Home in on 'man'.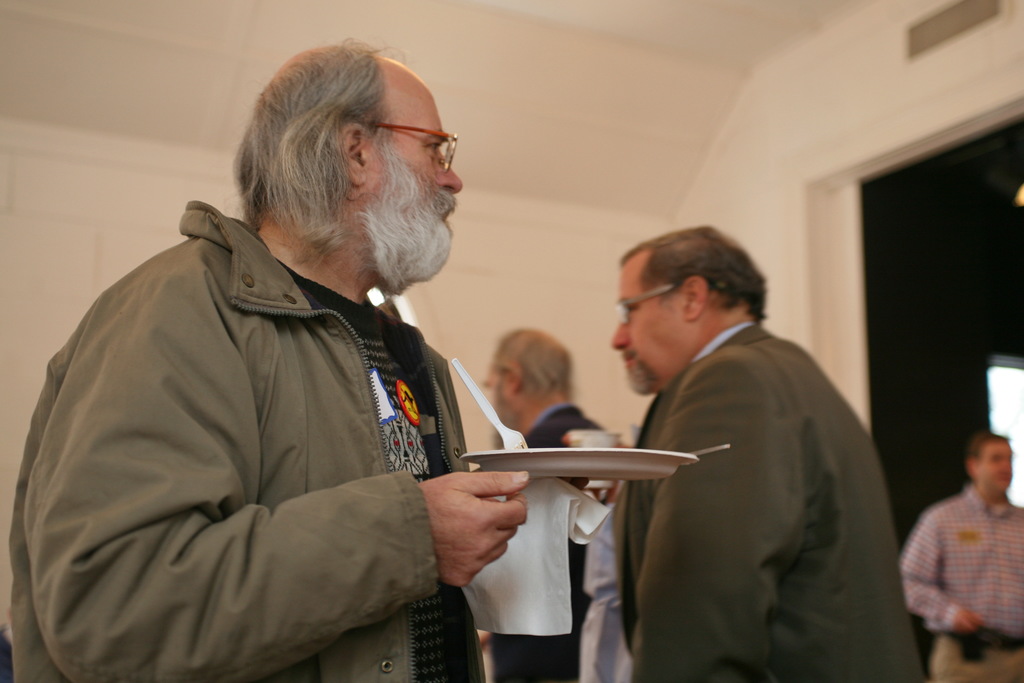
Homed in at x1=584, y1=226, x2=917, y2=661.
